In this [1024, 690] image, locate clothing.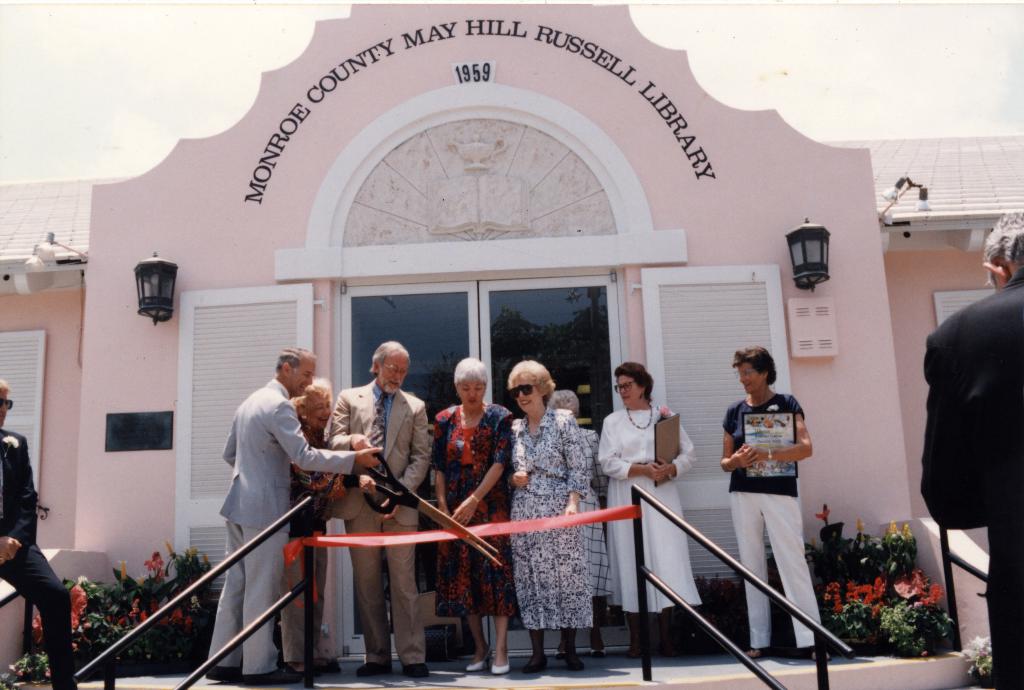
Bounding box: pyautogui.locateOnScreen(922, 270, 1023, 678).
